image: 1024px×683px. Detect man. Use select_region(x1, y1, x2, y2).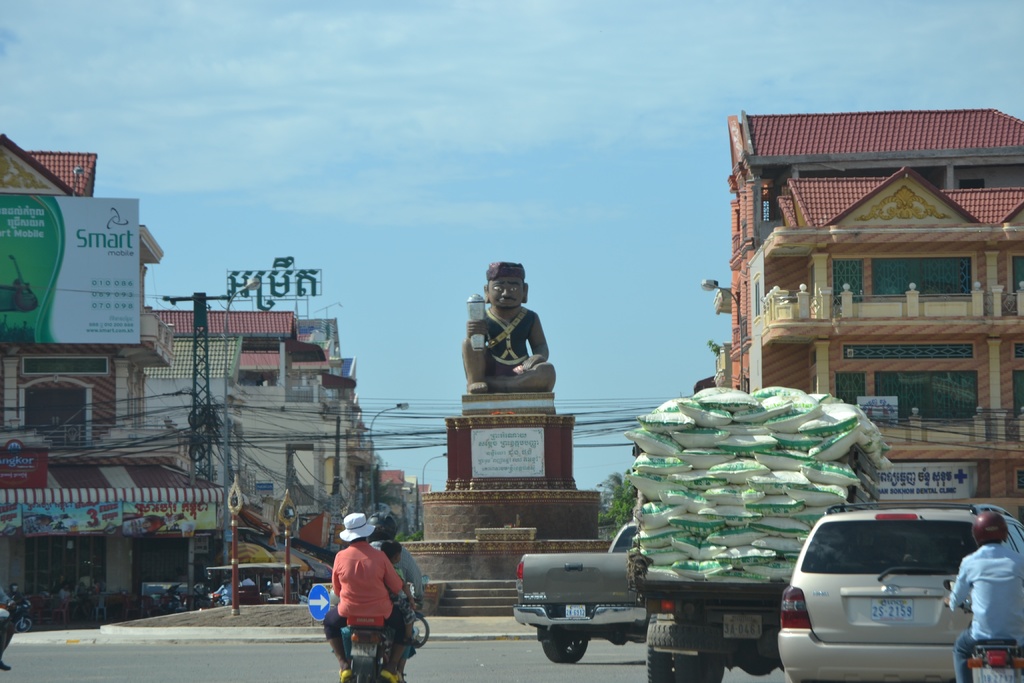
select_region(317, 514, 414, 682).
